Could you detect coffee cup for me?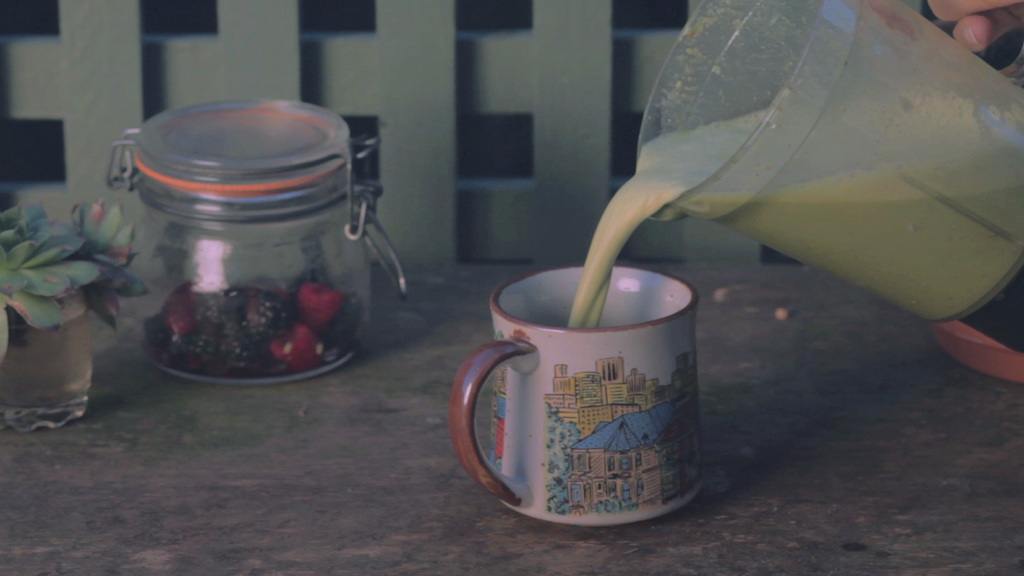
Detection result: {"x1": 446, "y1": 262, "x2": 704, "y2": 529}.
